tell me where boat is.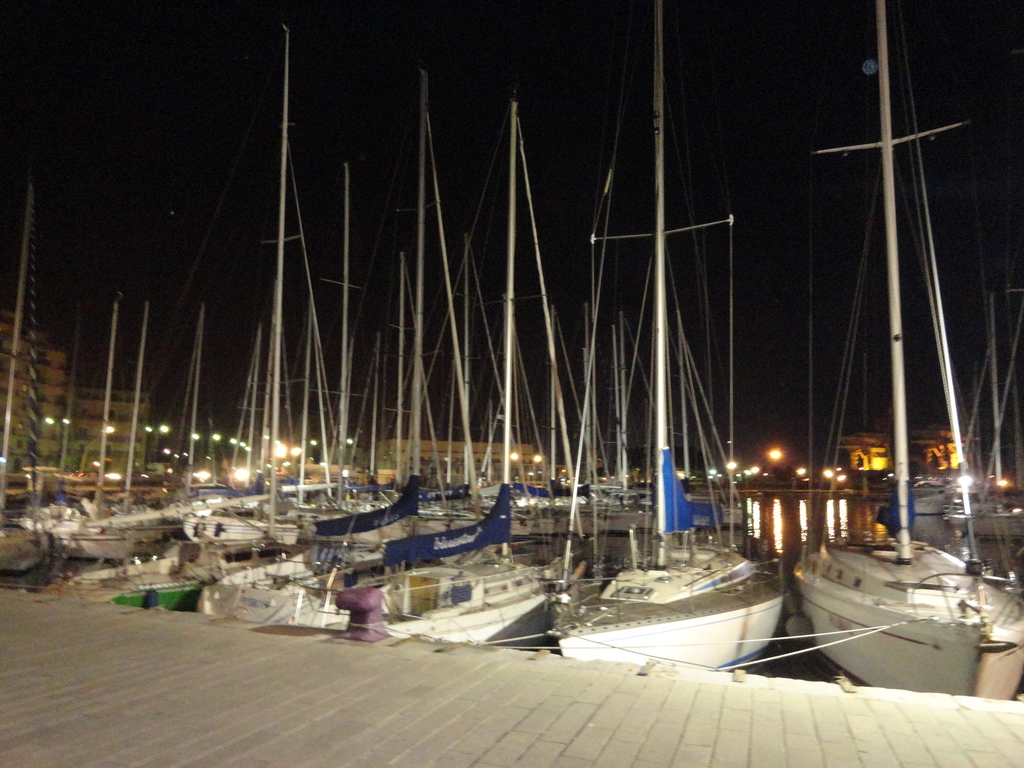
boat is at bbox=(551, 0, 800, 666).
